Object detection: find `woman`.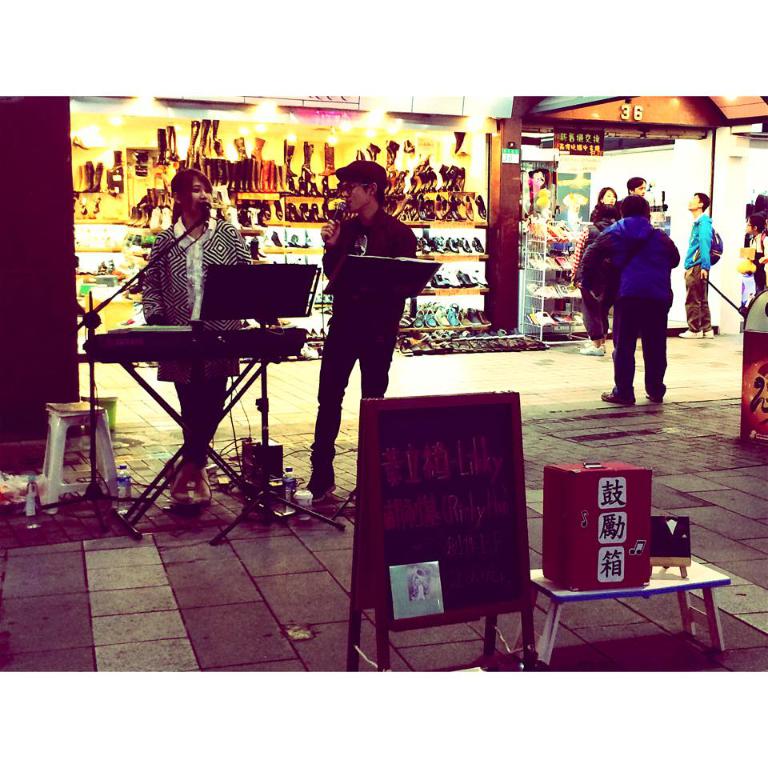
l=141, t=165, r=283, b=510.
